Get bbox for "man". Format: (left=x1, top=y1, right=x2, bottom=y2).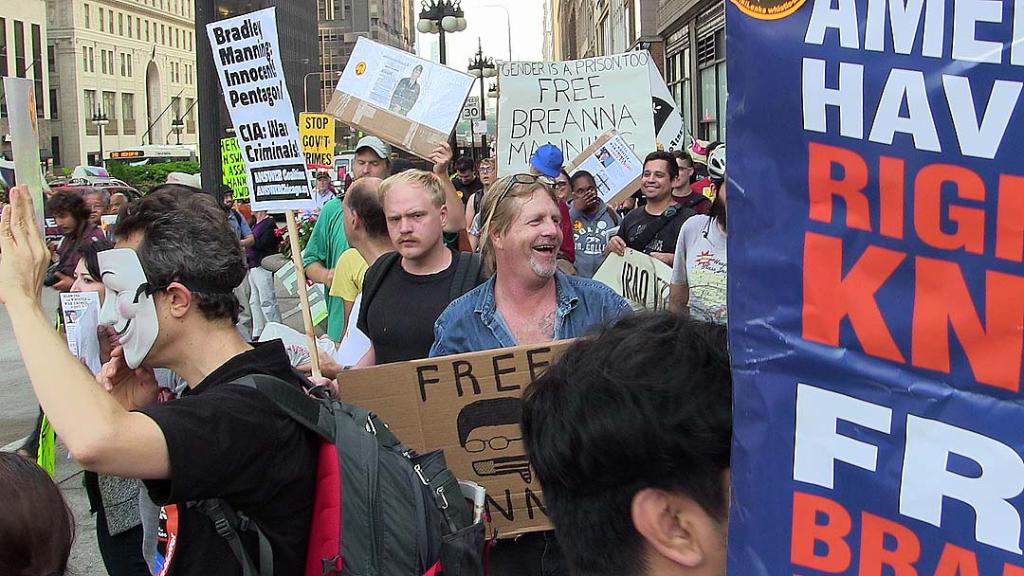
(left=47, top=211, right=356, bottom=575).
